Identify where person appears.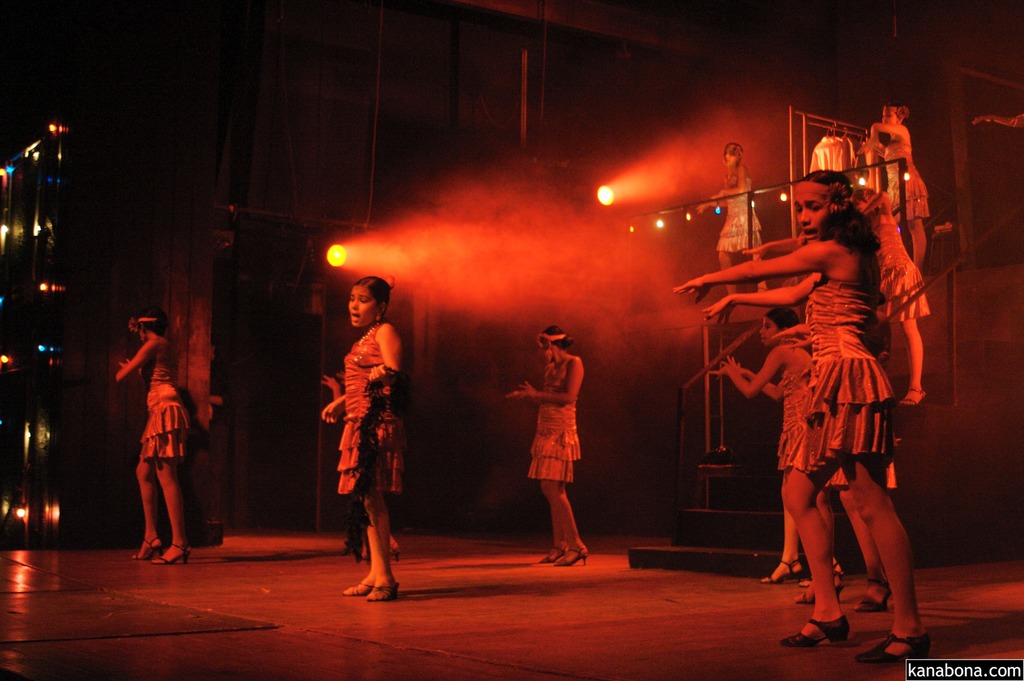
Appears at Rect(113, 305, 191, 568).
